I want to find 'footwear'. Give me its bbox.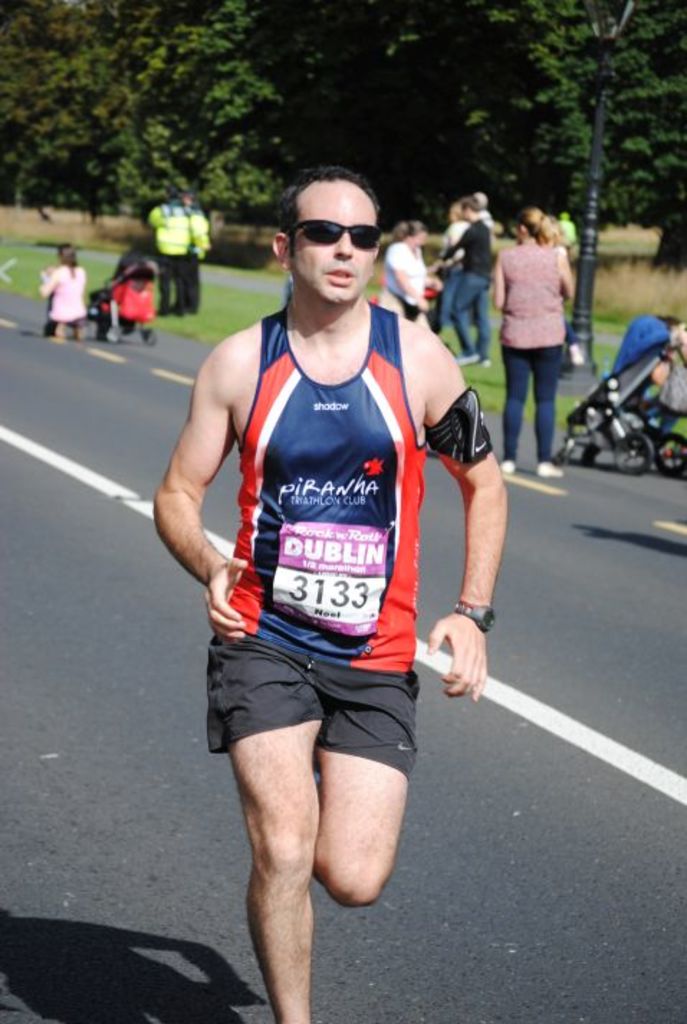
[539, 456, 561, 476].
